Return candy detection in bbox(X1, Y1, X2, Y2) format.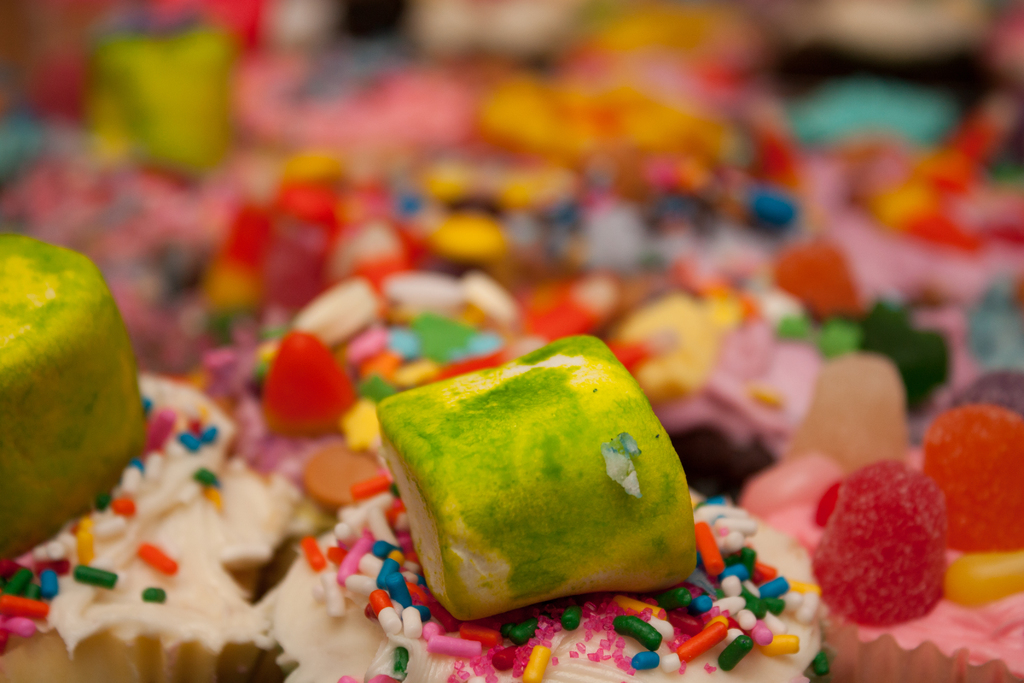
bbox(915, 391, 1023, 550).
